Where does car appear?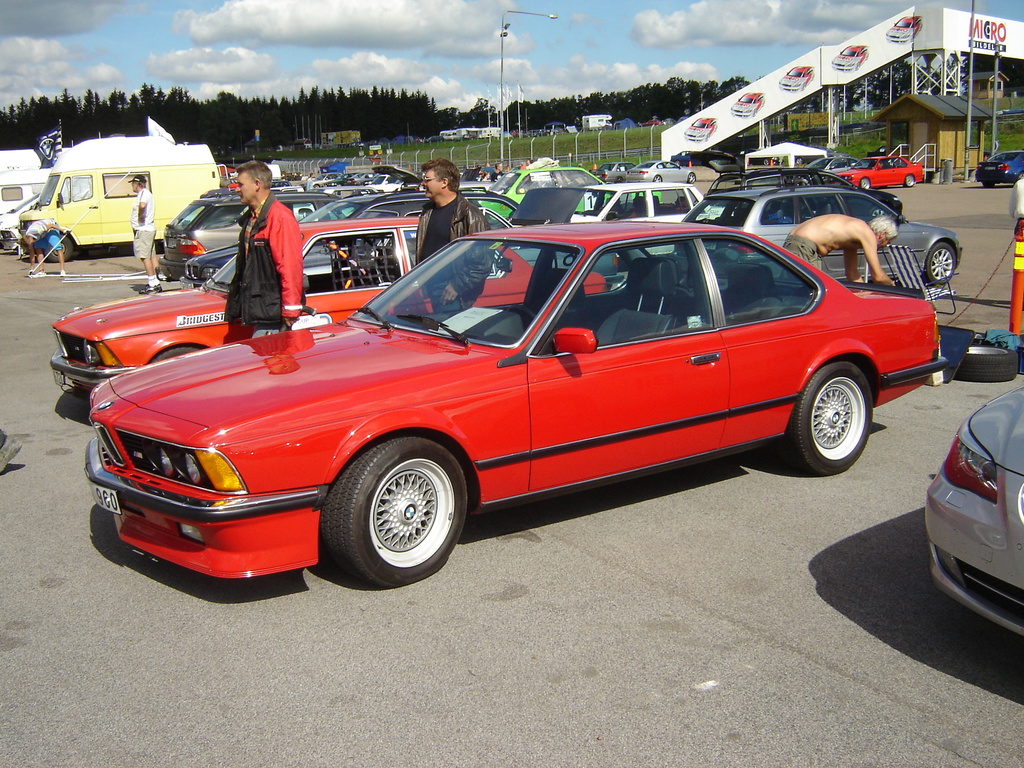
Appears at select_region(185, 191, 514, 294).
